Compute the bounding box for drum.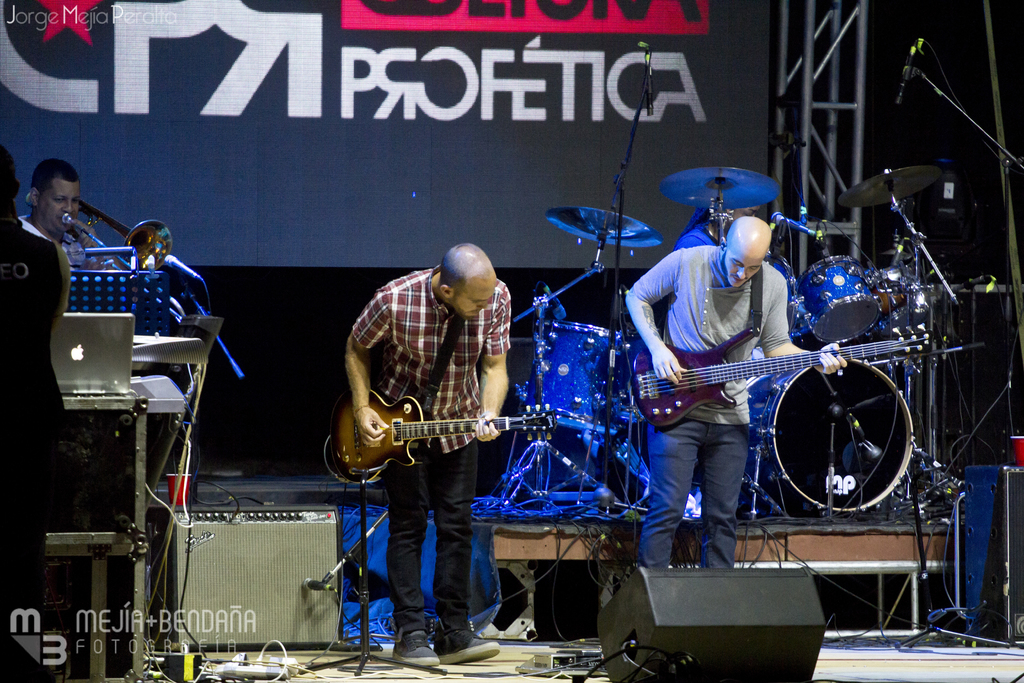
747/360/913/514.
